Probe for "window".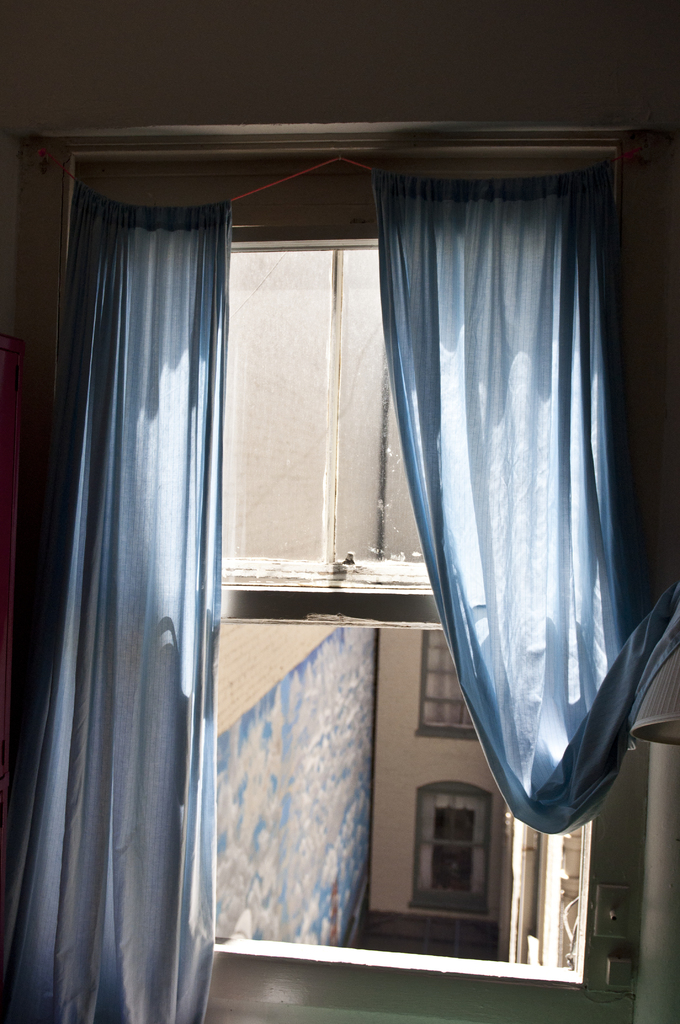
Probe result: 421,794,504,917.
